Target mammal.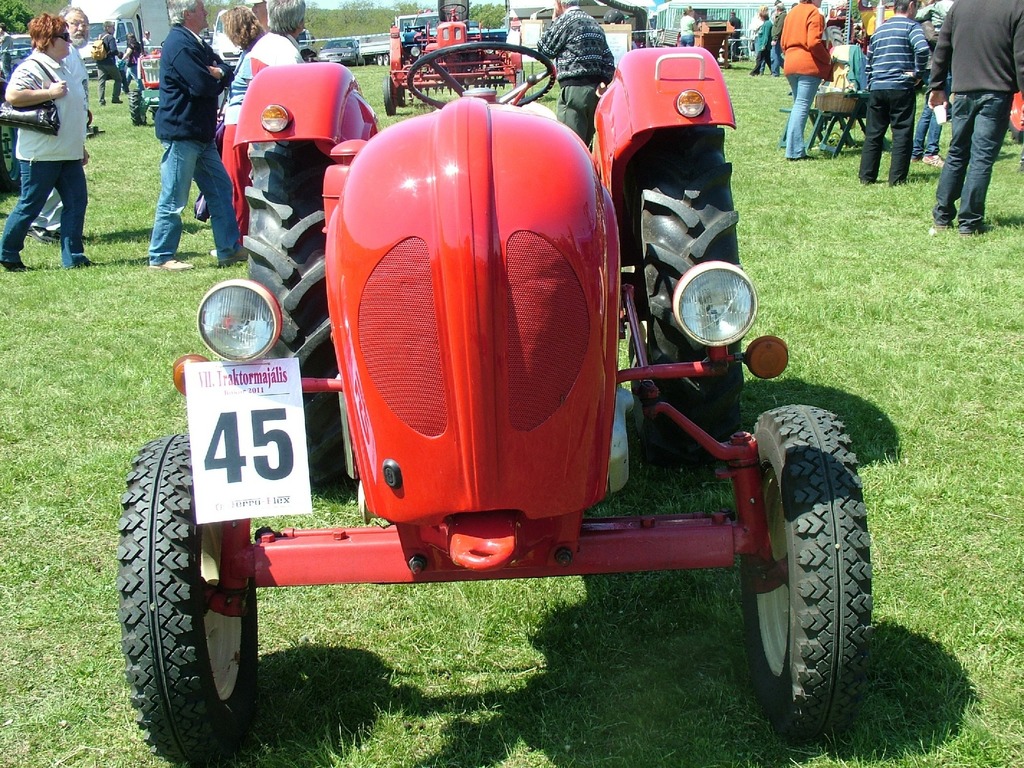
Target region: (left=749, top=9, right=762, bottom=40).
